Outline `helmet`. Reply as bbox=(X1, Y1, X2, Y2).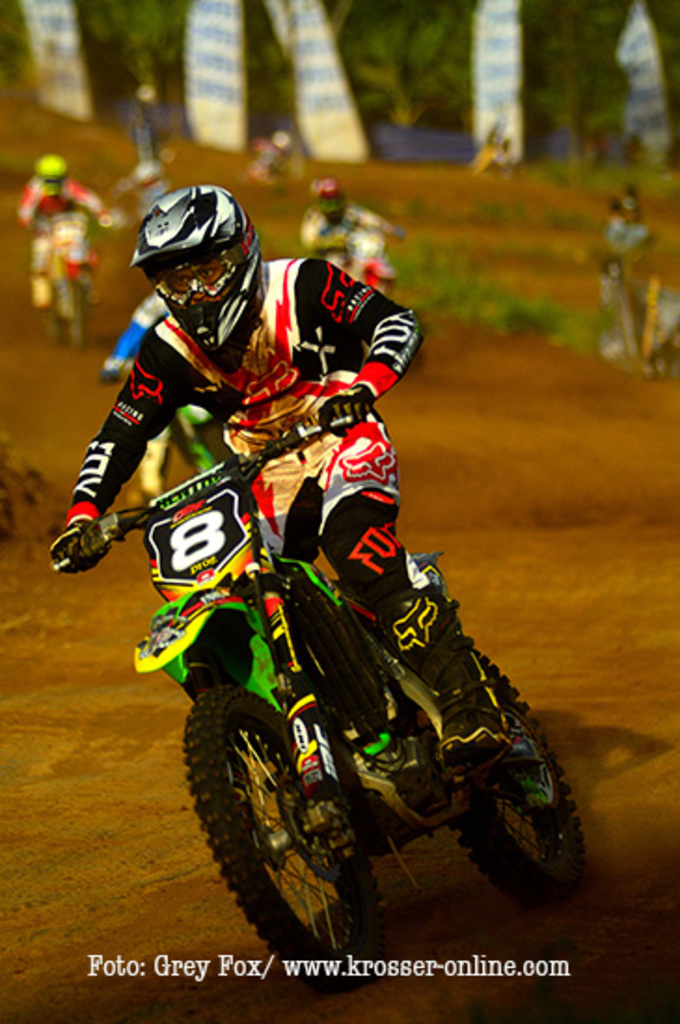
bbox=(119, 158, 162, 195).
